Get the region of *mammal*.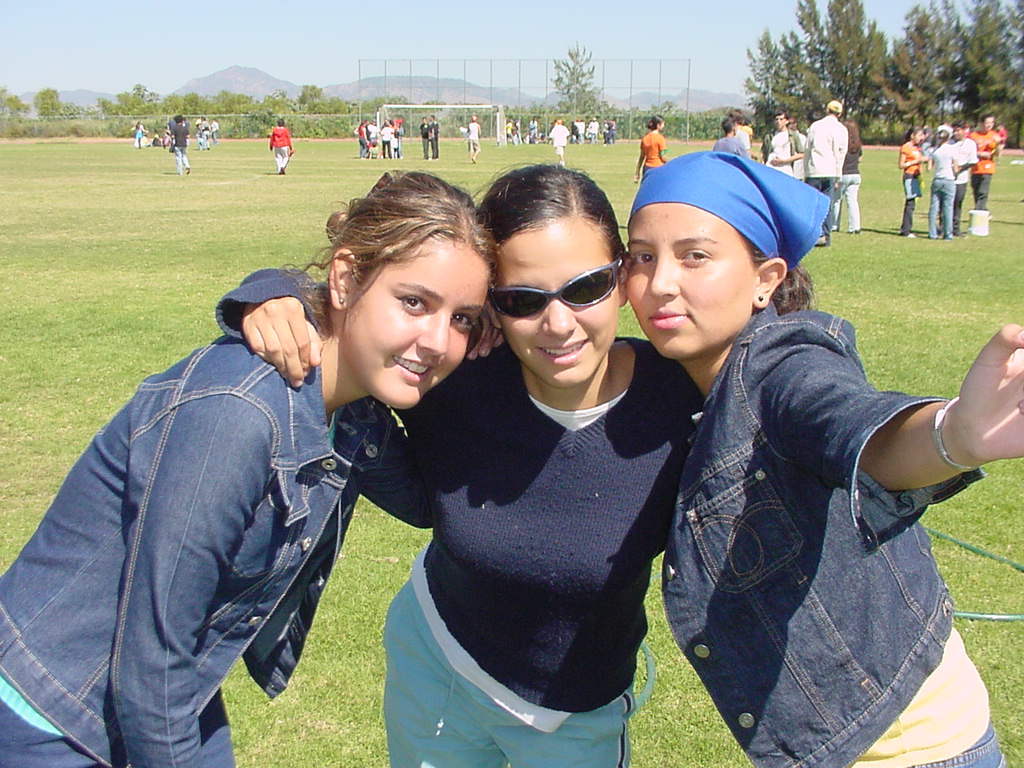
[x1=513, y1=91, x2=909, y2=750].
